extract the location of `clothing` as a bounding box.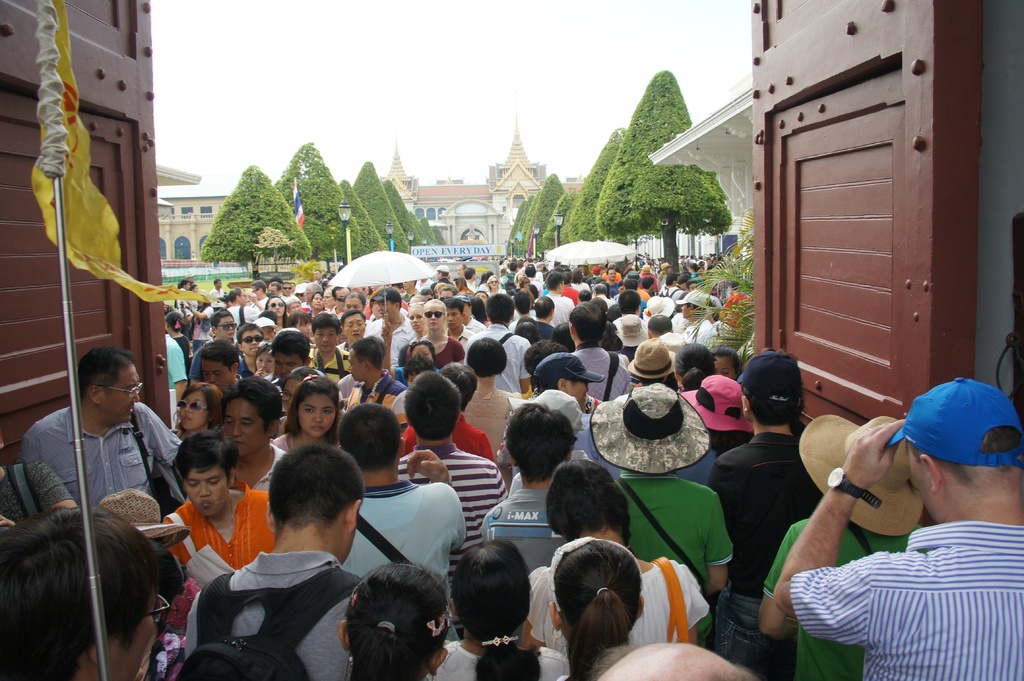
[473, 322, 531, 410].
